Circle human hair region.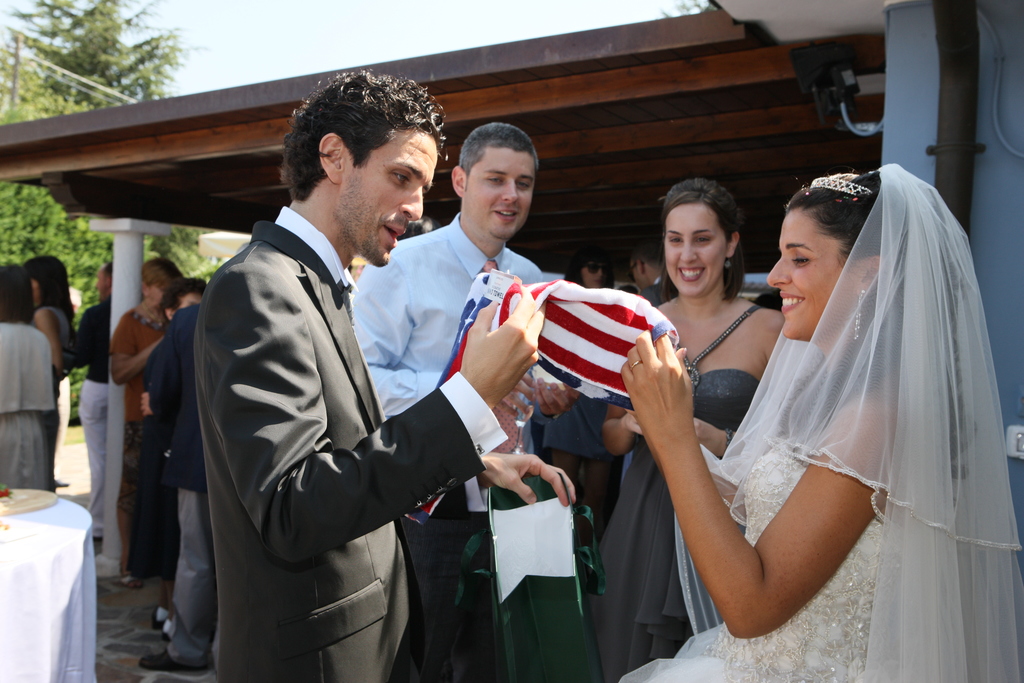
Region: x1=659, y1=178, x2=753, y2=307.
